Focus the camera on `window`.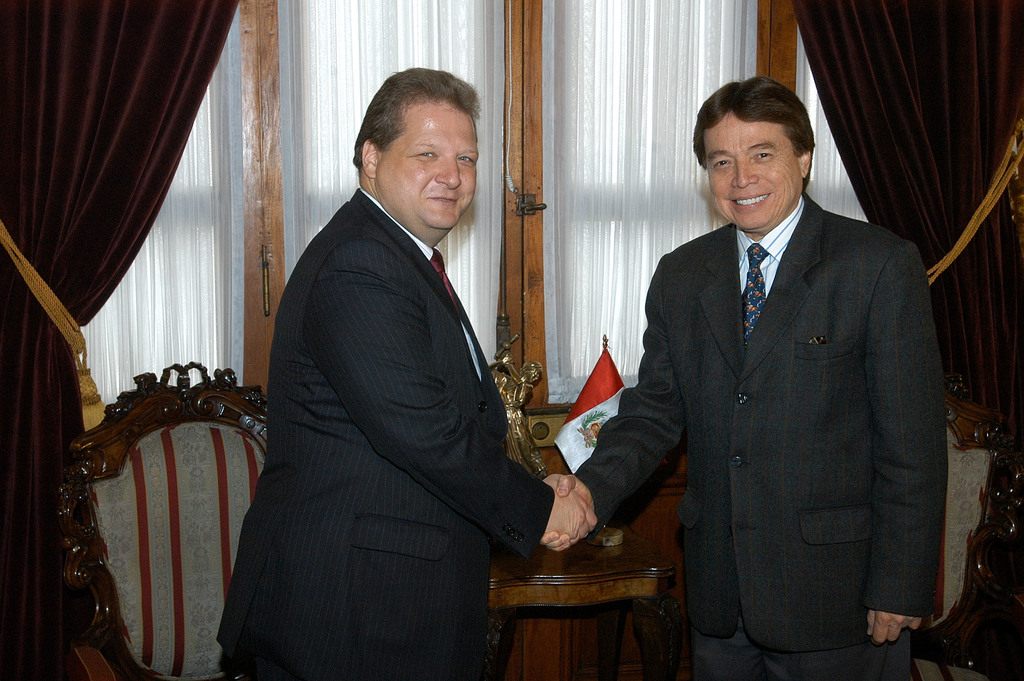
Focus region: bbox(14, 0, 273, 432).
